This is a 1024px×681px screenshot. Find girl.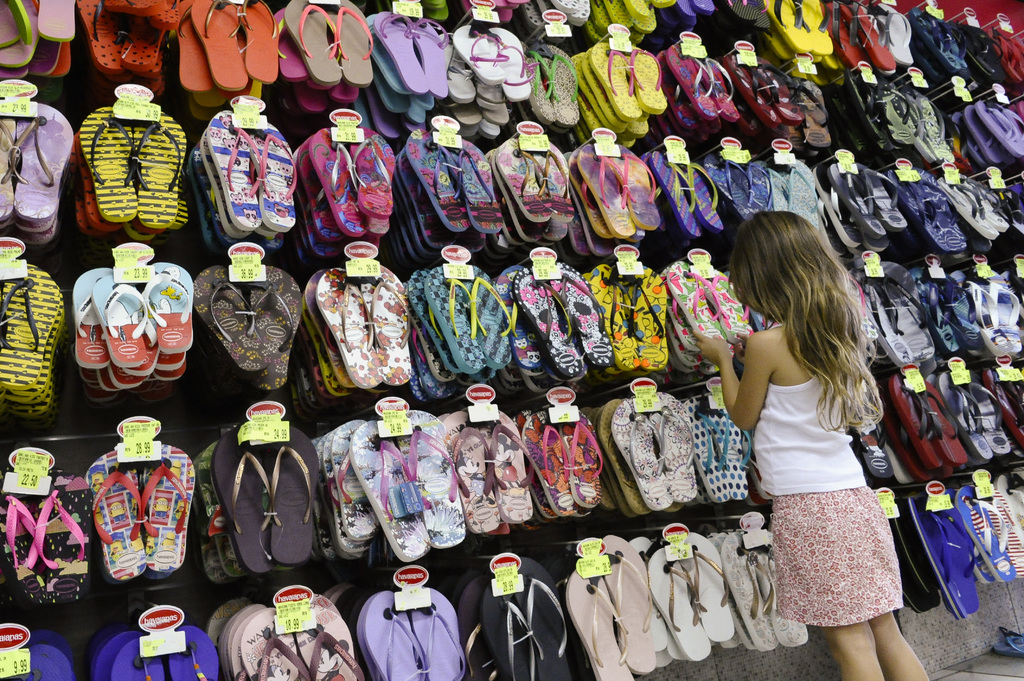
Bounding box: select_region(696, 213, 932, 680).
